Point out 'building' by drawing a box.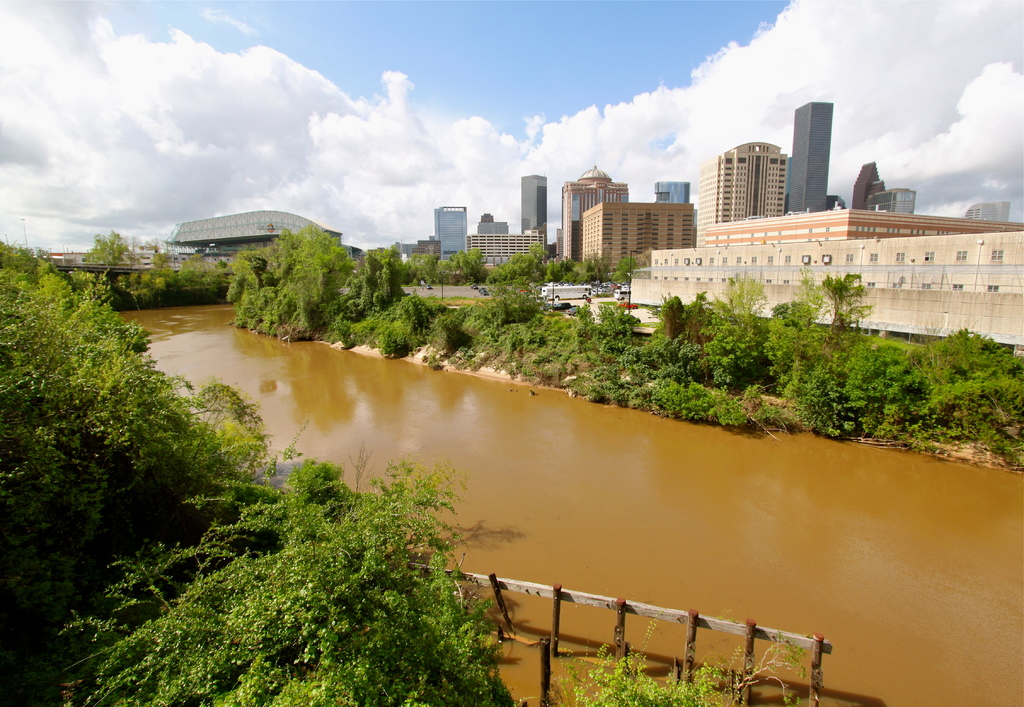
[x1=637, y1=205, x2=1023, y2=347].
